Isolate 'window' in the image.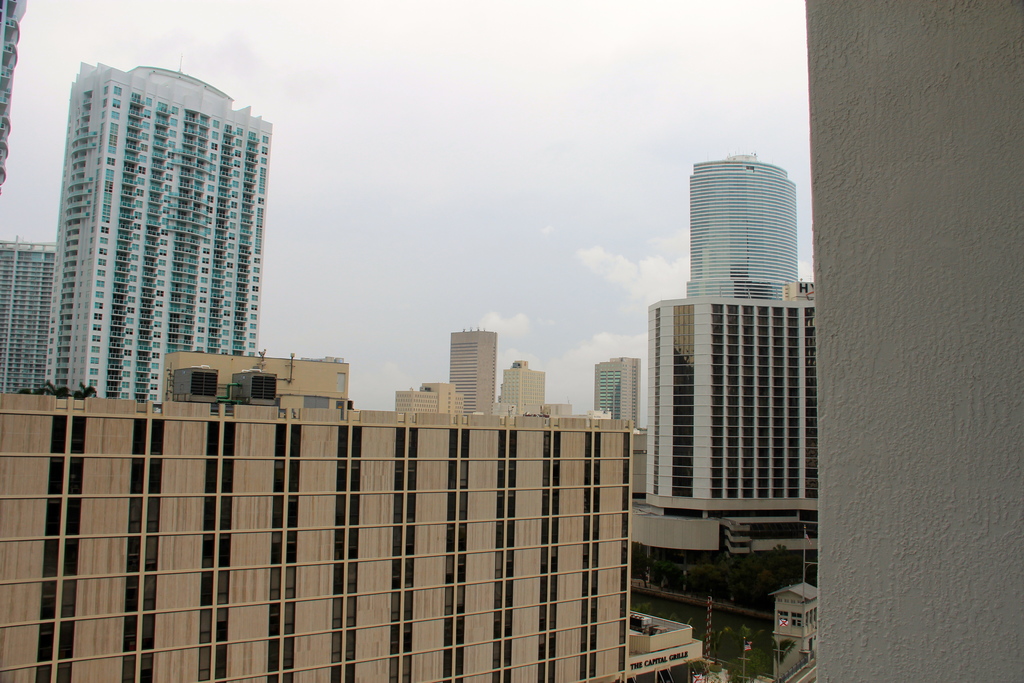
Isolated region: (left=228, top=231, right=239, bottom=239).
